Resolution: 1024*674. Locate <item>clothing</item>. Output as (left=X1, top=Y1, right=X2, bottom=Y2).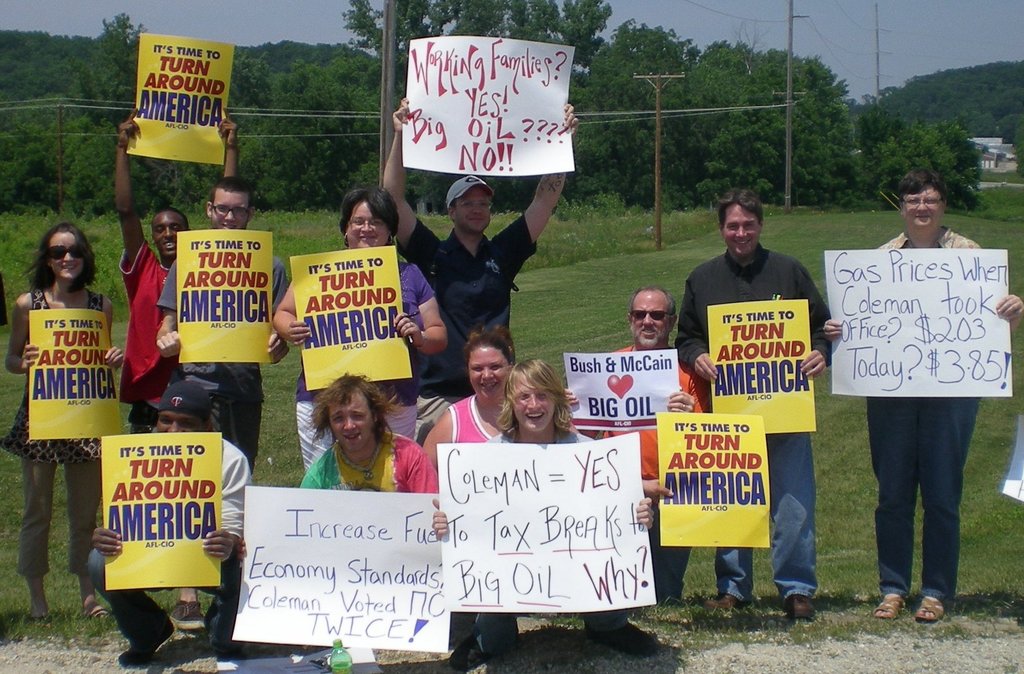
(left=299, top=428, right=441, bottom=493).
